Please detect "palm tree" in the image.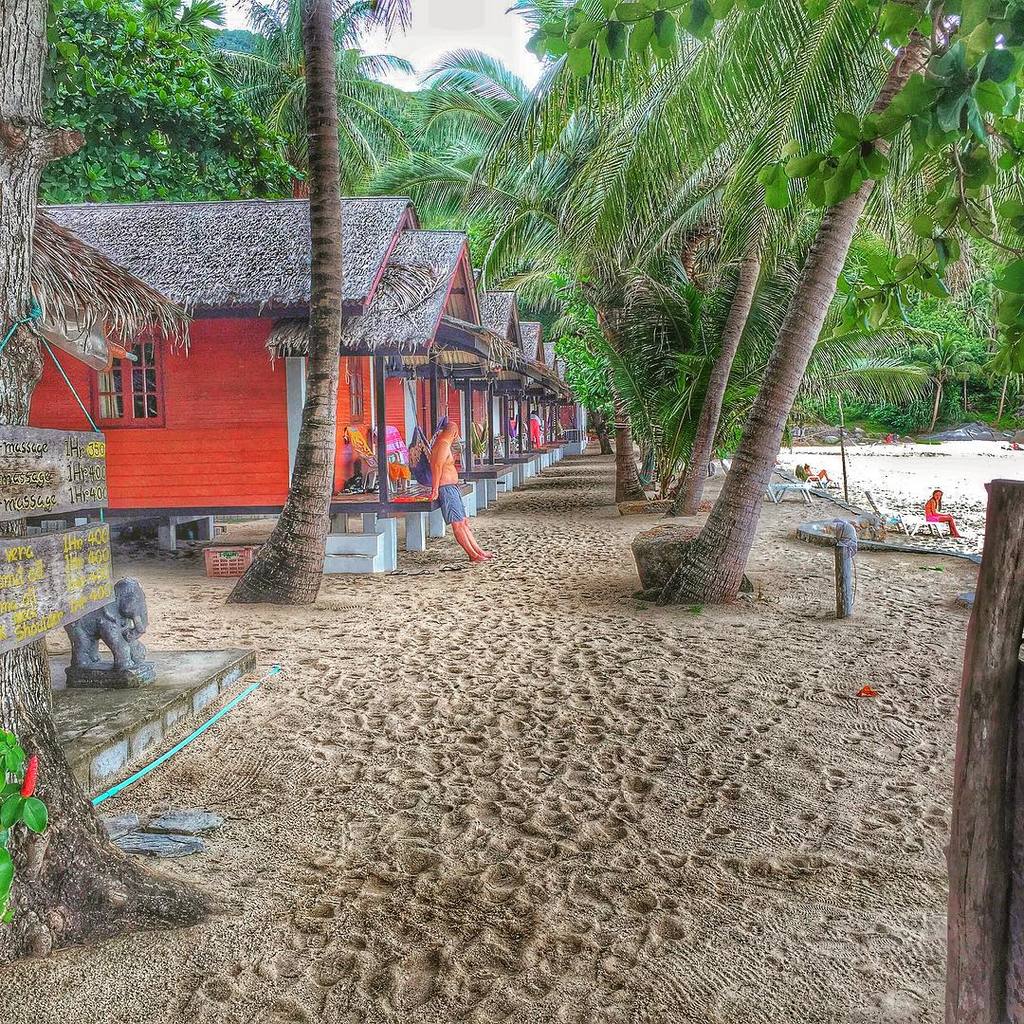
523, 211, 661, 414.
